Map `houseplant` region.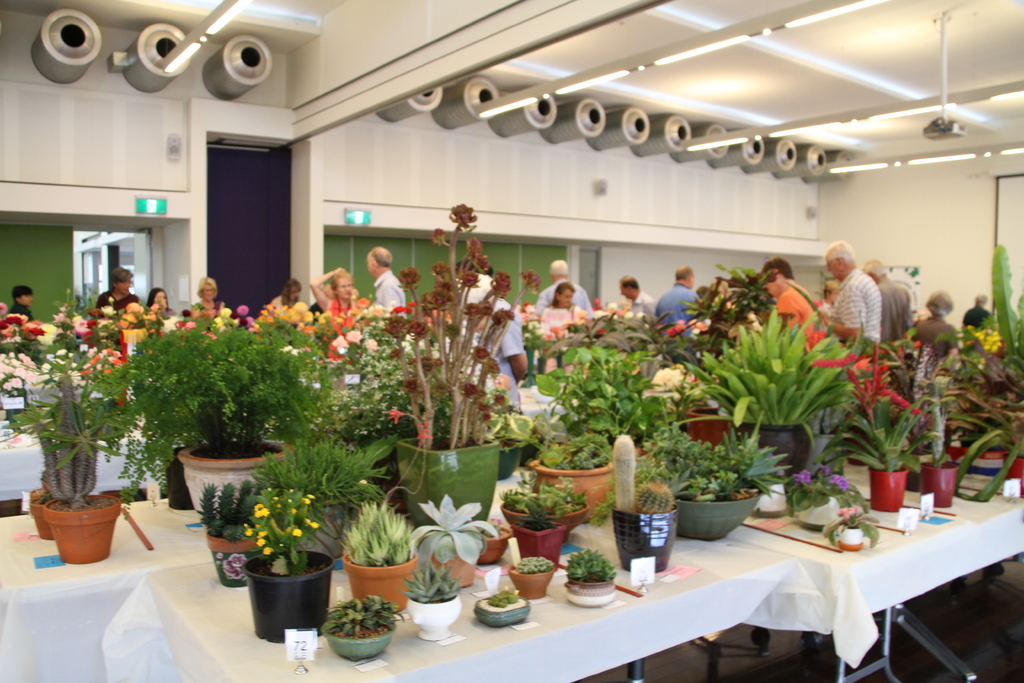
Mapped to [x1=820, y1=357, x2=935, y2=516].
